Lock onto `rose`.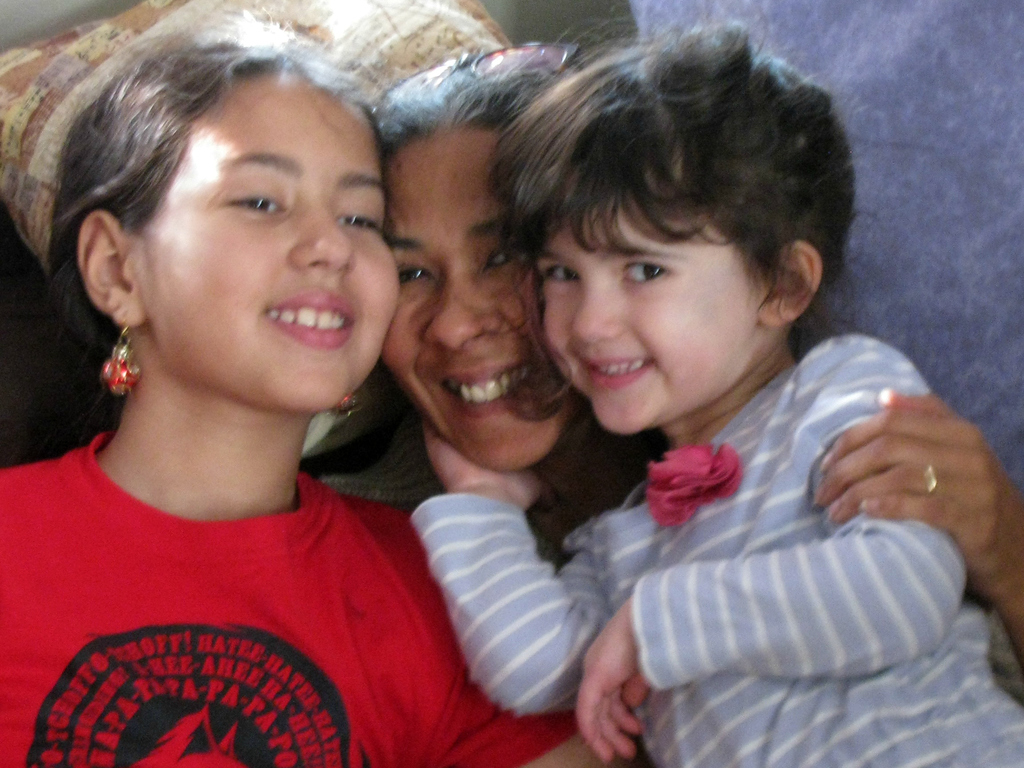
Locked: x1=644 y1=445 x2=739 y2=529.
